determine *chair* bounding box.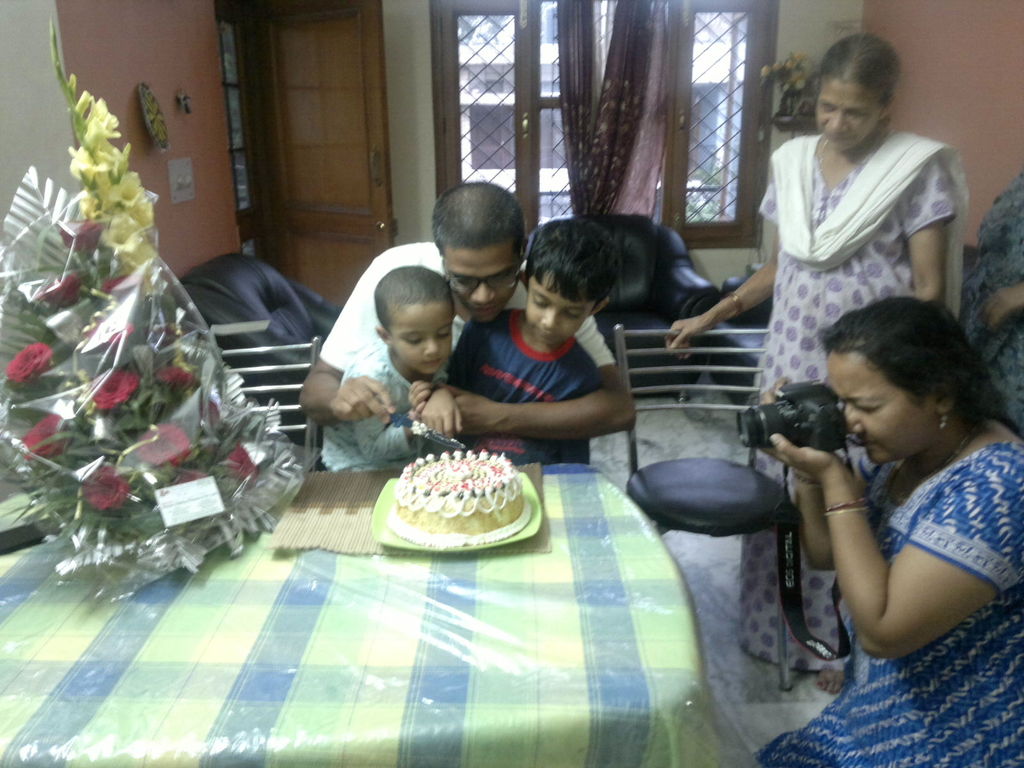
Determined: locate(524, 209, 724, 404).
